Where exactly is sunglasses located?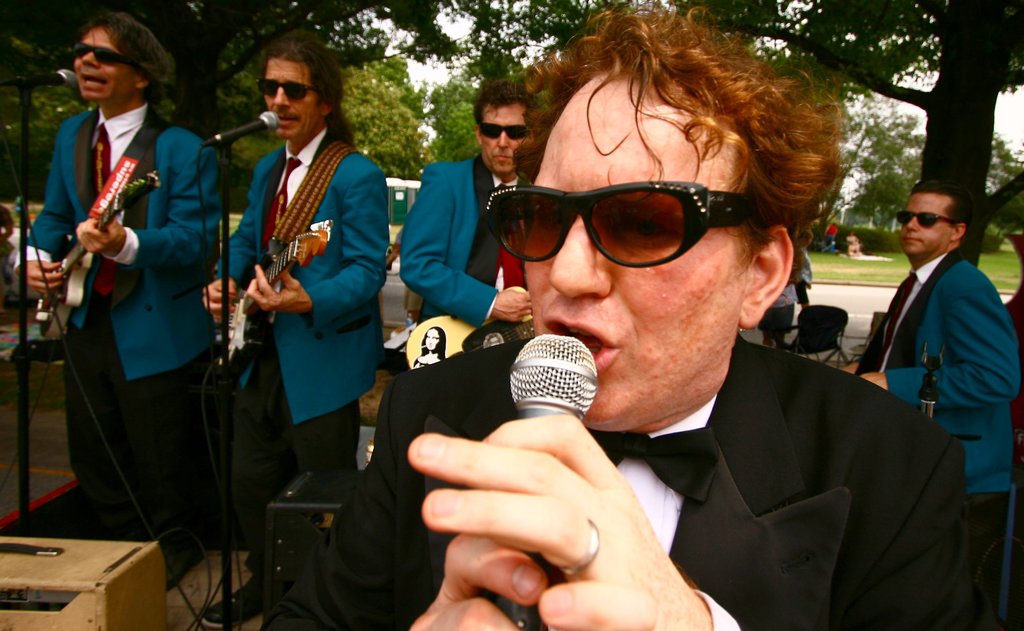
Its bounding box is (left=479, top=122, right=527, bottom=138).
